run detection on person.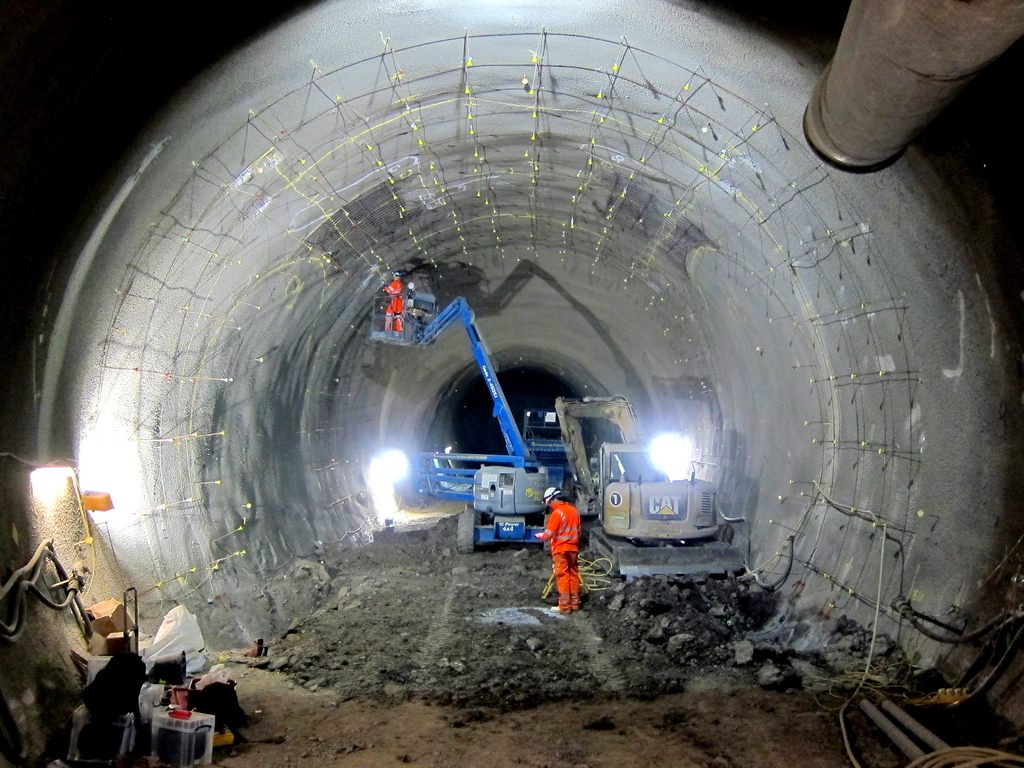
Result: 385/271/403/331.
